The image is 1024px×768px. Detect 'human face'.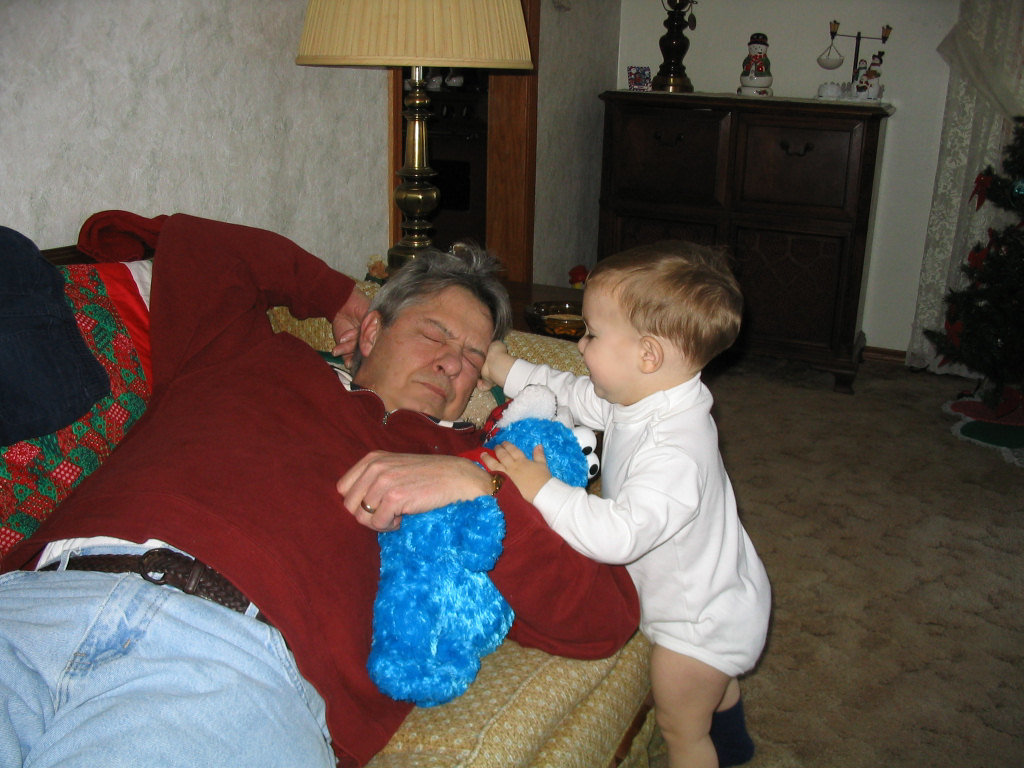
Detection: x1=363, y1=278, x2=494, y2=424.
